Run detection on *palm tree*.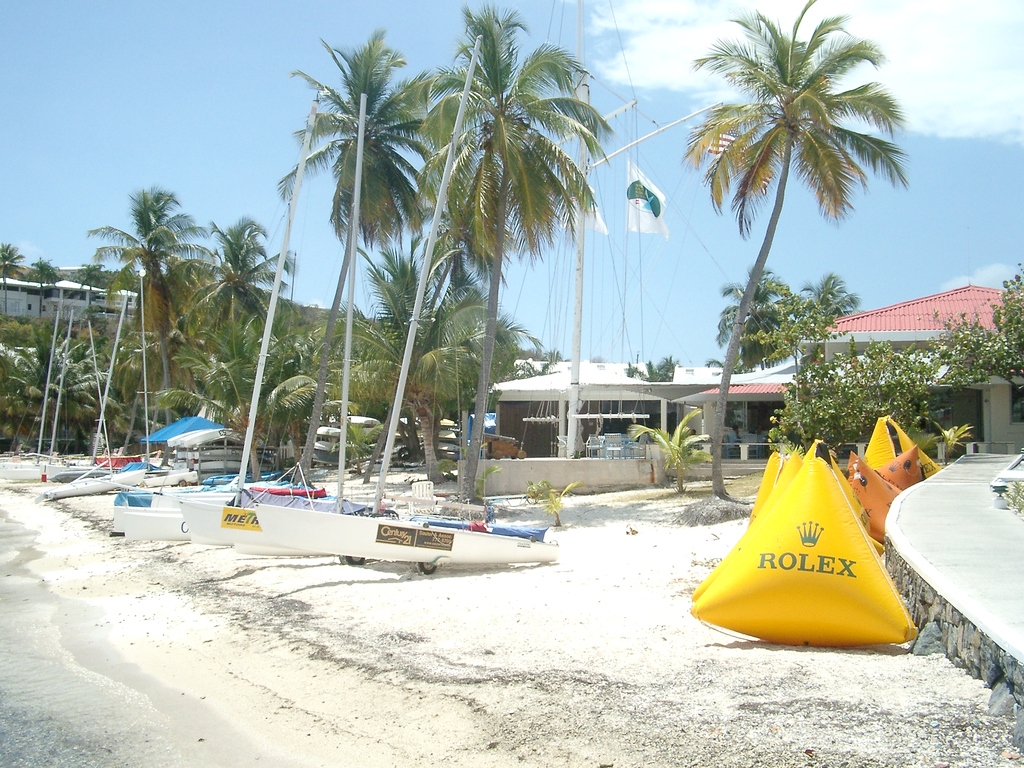
Result: (left=719, top=276, right=842, bottom=426).
